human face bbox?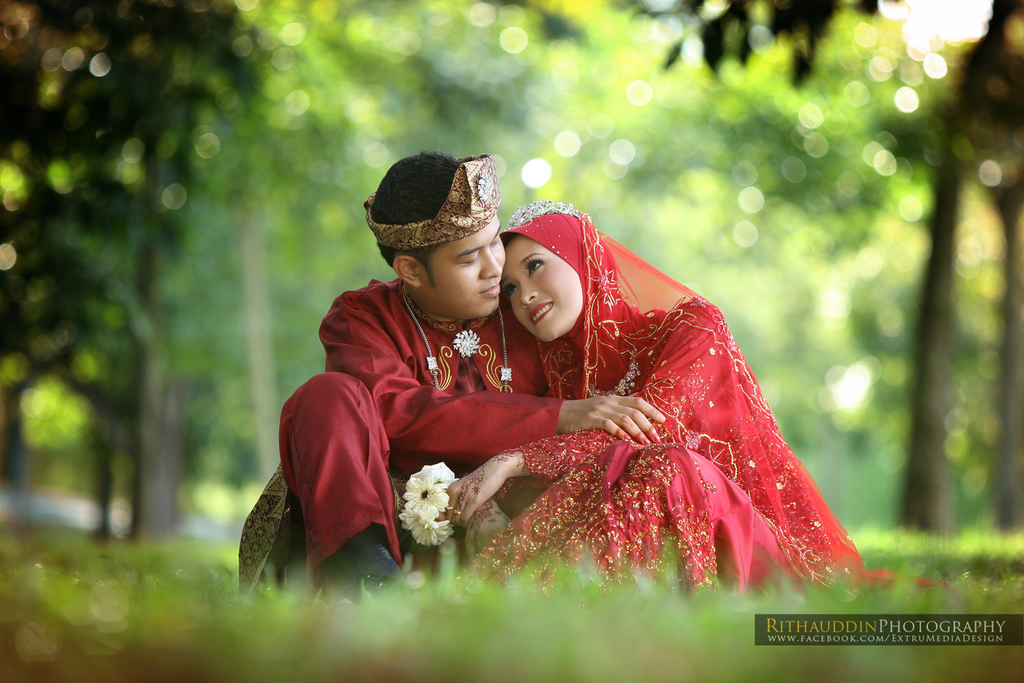
x1=501, y1=238, x2=580, y2=339
